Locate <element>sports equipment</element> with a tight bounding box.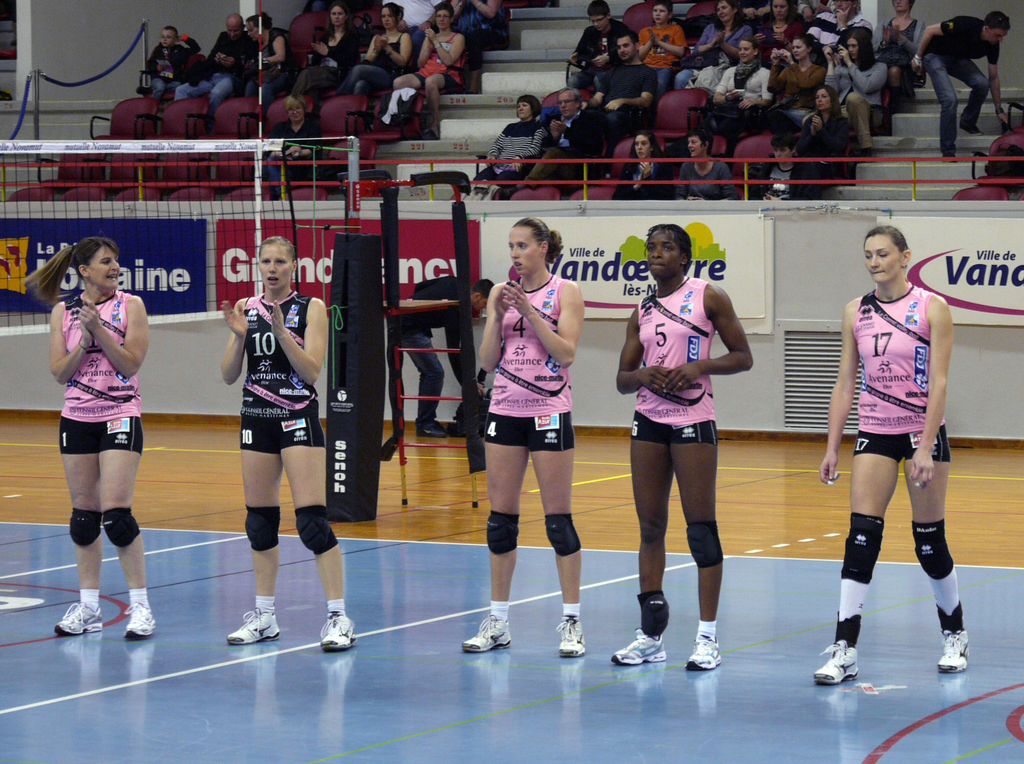
(x1=294, y1=506, x2=345, y2=557).
